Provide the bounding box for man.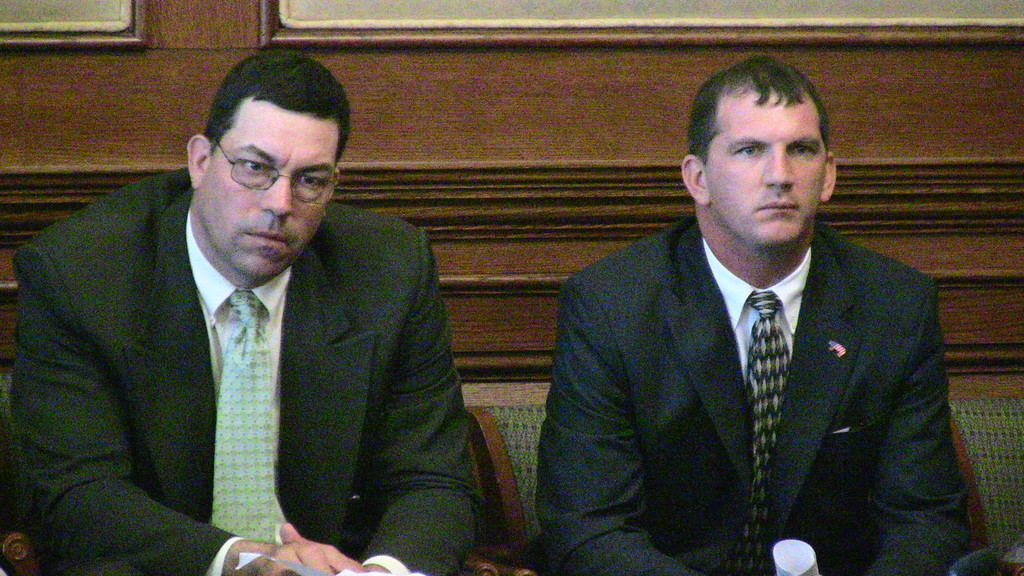
[left=520, top=83, right=989, bottom=560].
